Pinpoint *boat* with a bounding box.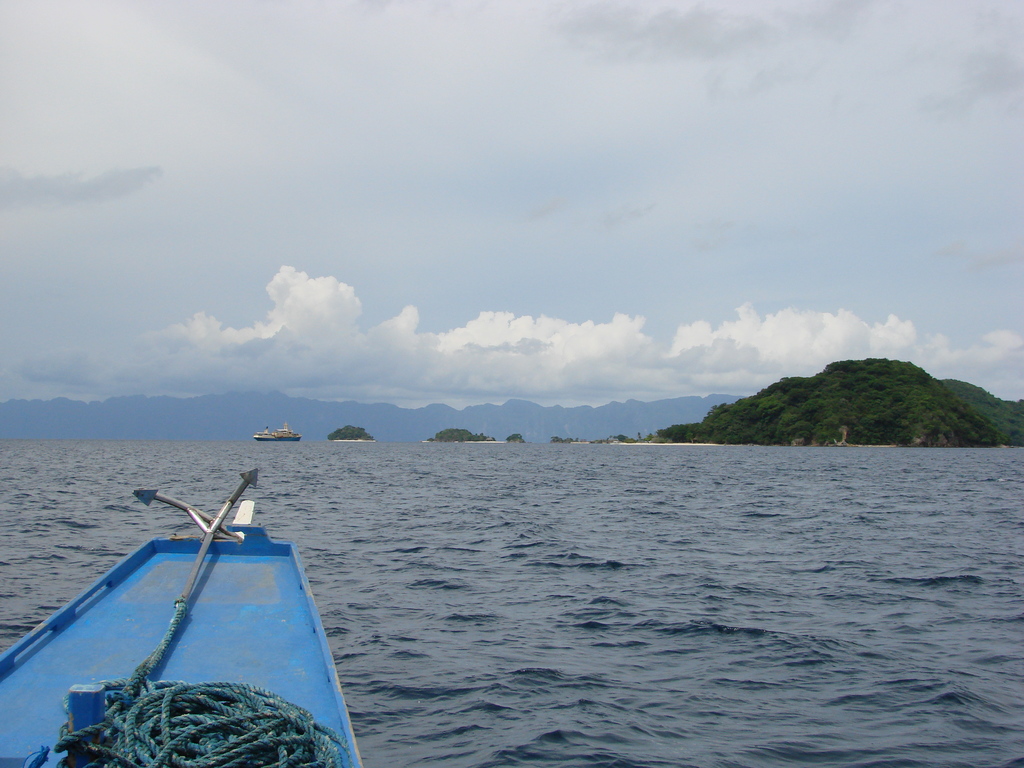
box=[252, 422, 298, 442].
